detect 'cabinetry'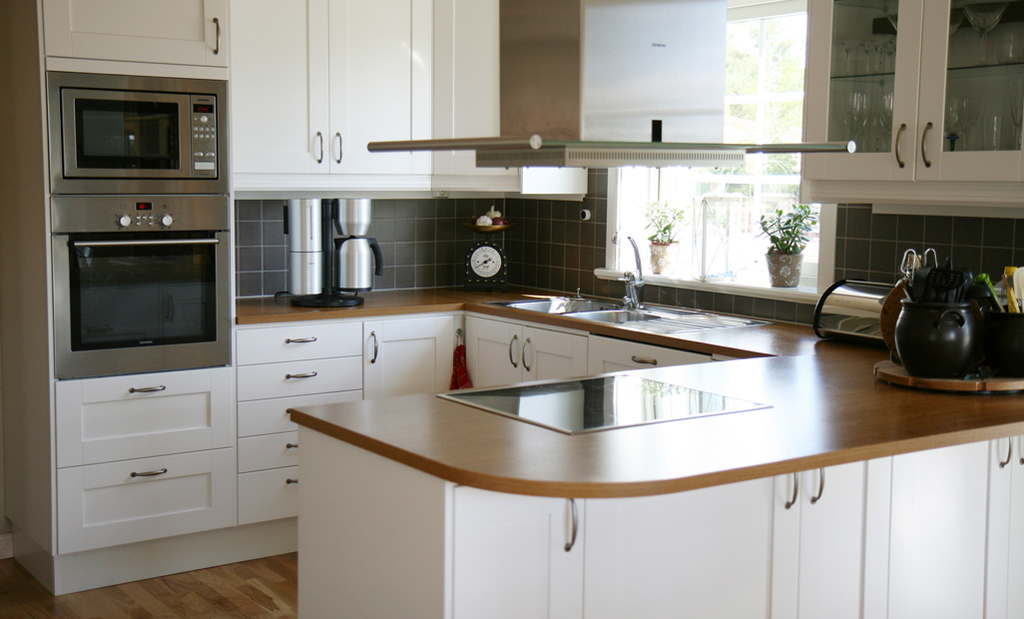
<region>795, 0, 1023, 219</region>
